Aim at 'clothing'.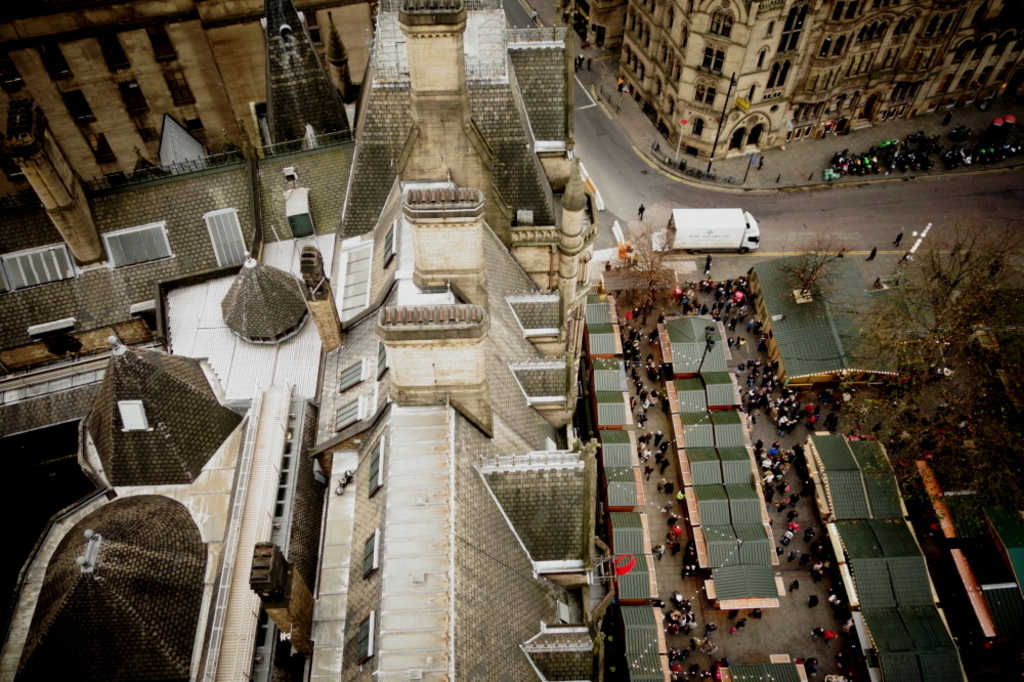
Aimed at 833/246/846/259.
